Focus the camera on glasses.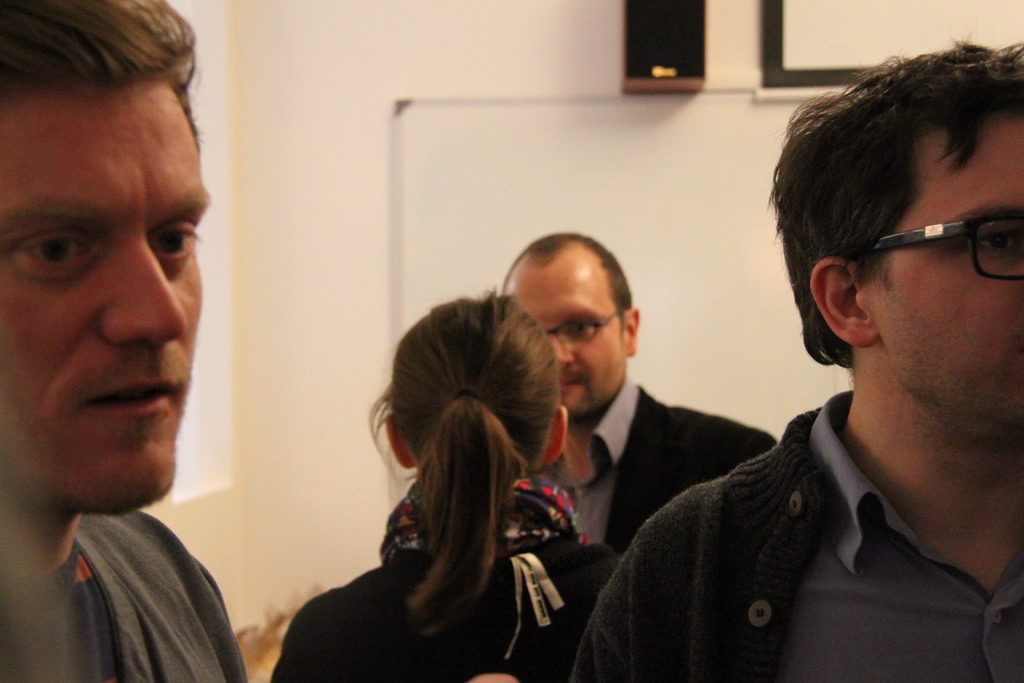
Focus region: x1=537, y1=302, x2=638, y2=355.
